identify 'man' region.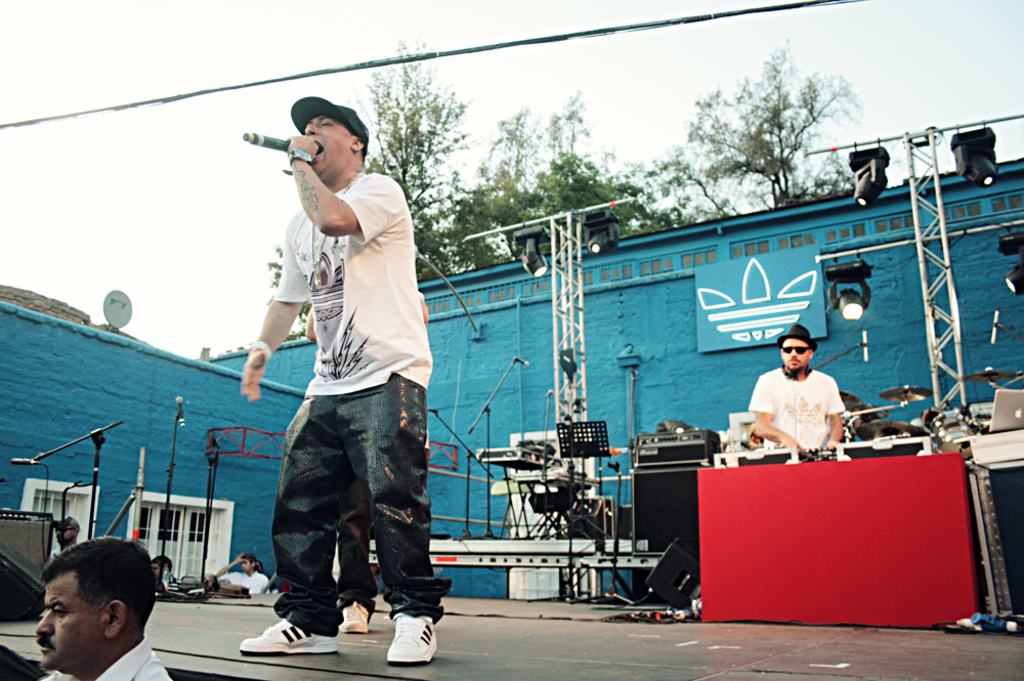
Region: pyautogui.locateOnScreen(217, 553, 271, 586).
